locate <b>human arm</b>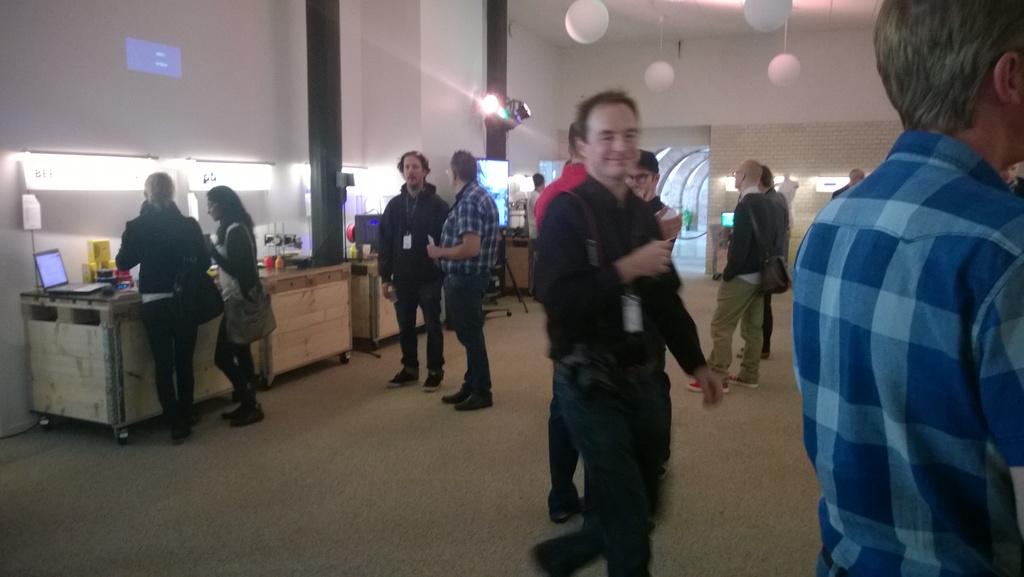
(116,219,144,272)
